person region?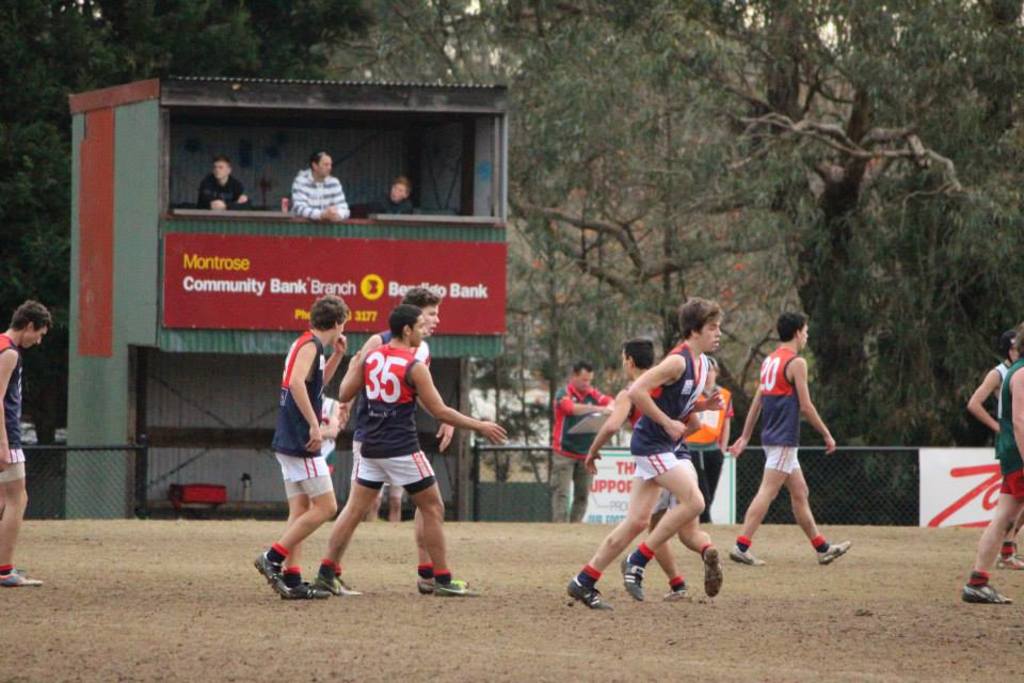
x1=194, y1=159, x2=249, y2=215
